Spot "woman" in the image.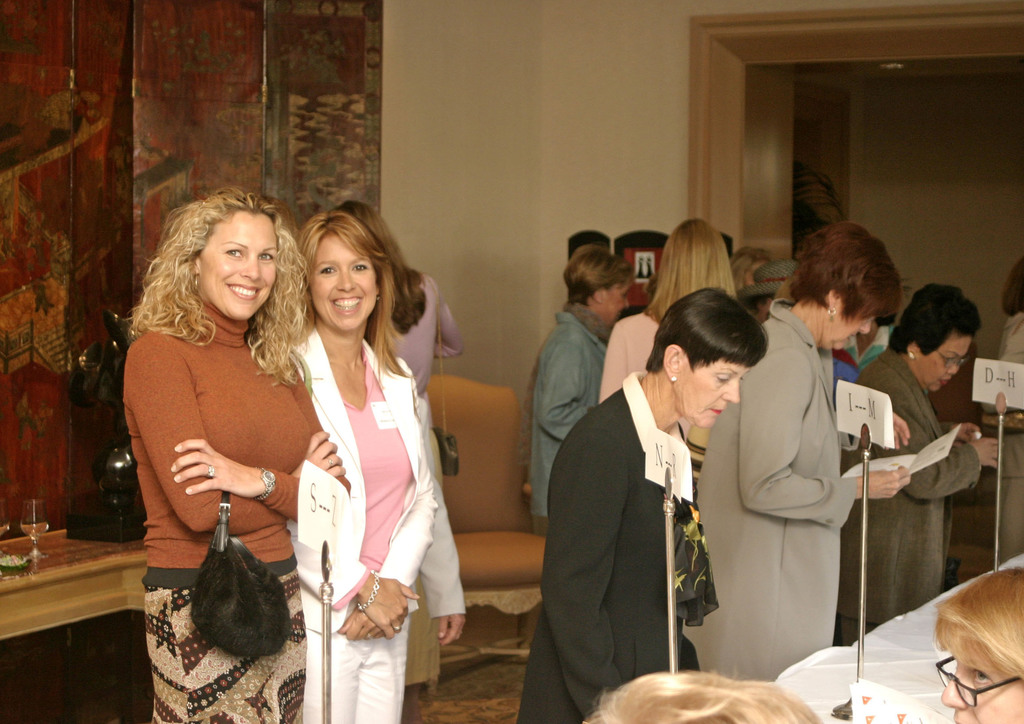
"woman" found at detection(932, 563, 1023, 723).
